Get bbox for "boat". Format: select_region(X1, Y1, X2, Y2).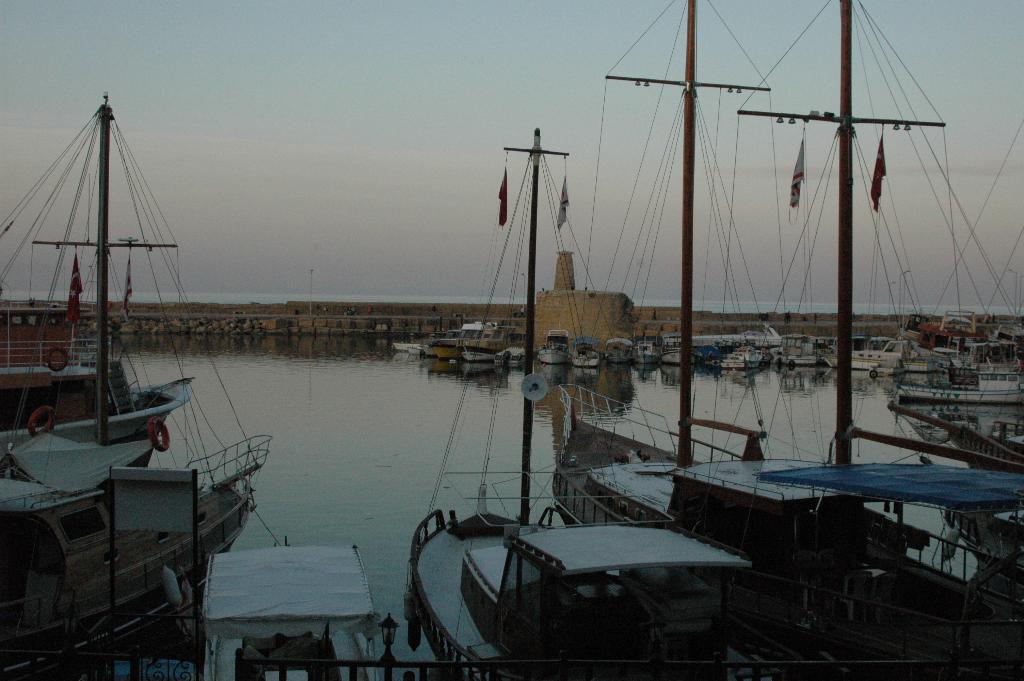
select_region(850, 338, 901, 377).
